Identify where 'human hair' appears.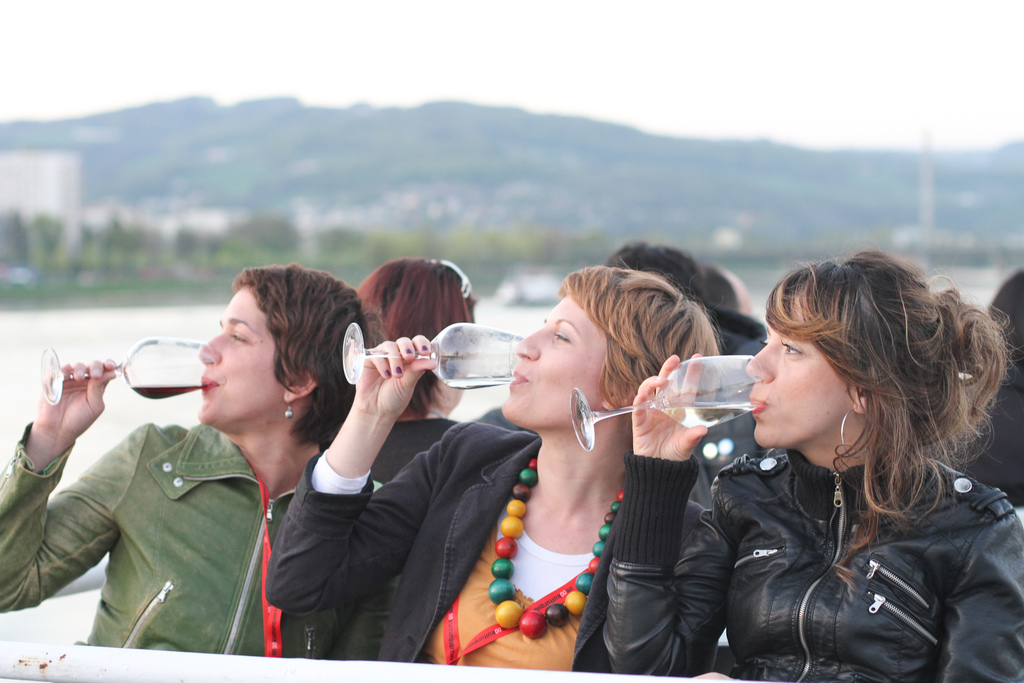
Appears at [left=229, top=259, right=369, bottom=456].
